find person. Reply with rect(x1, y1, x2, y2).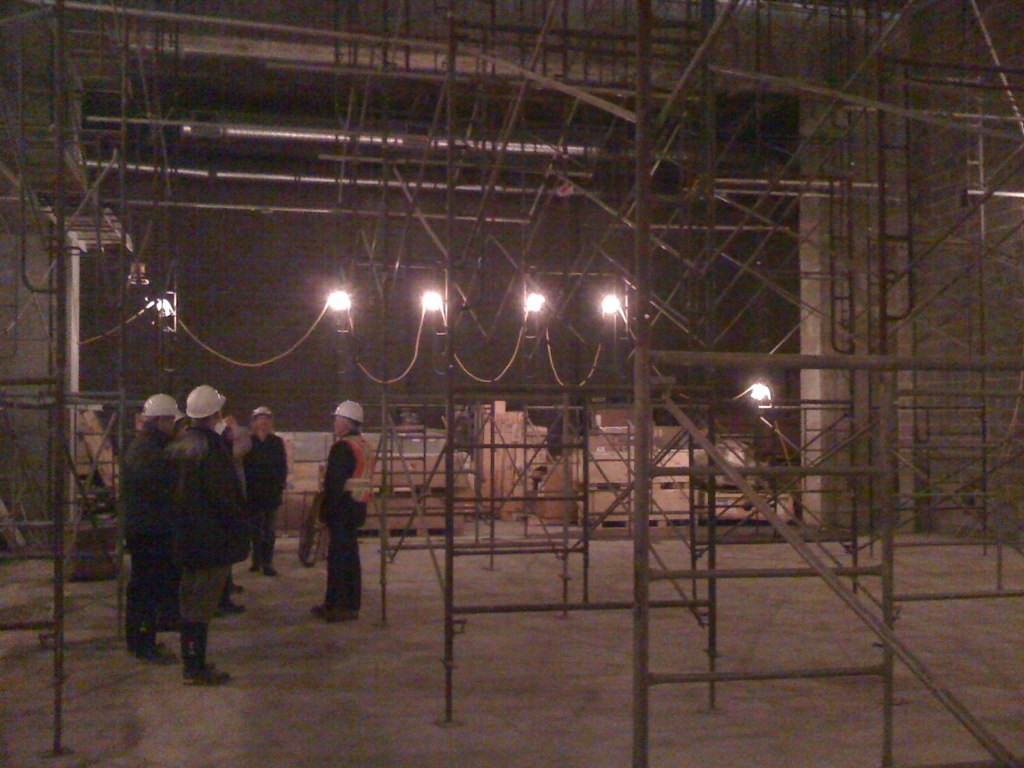
rect(233, 407, 289, 578).
